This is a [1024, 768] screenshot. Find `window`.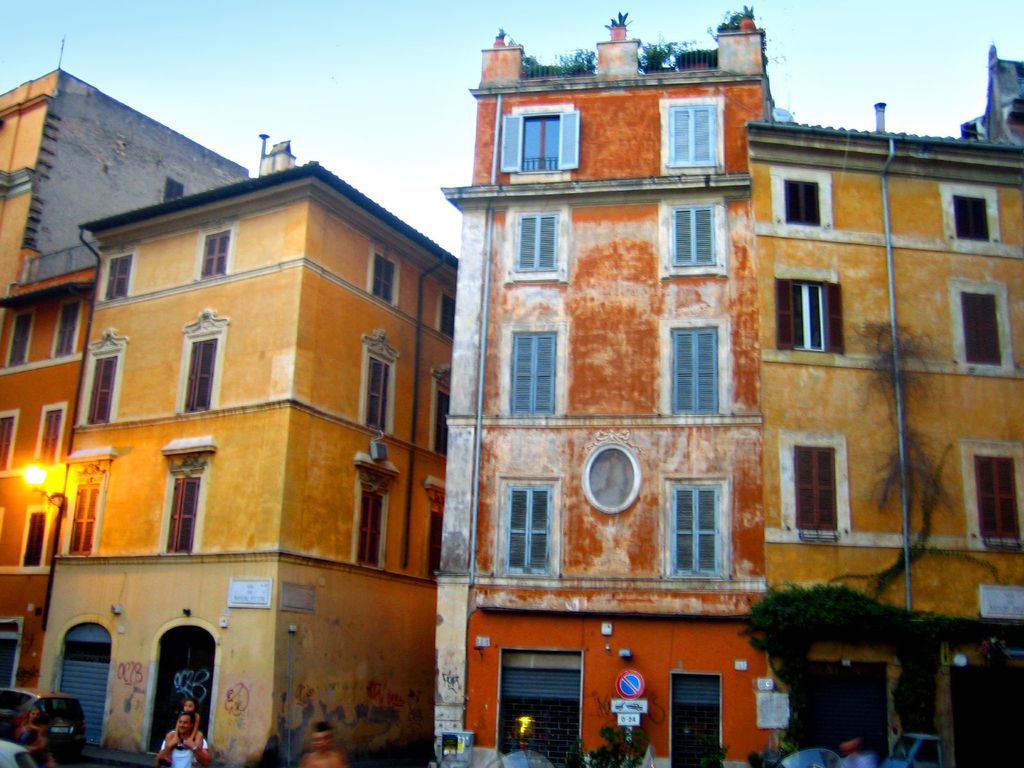
Bounding box: detection(504, 205, 570, 285).
